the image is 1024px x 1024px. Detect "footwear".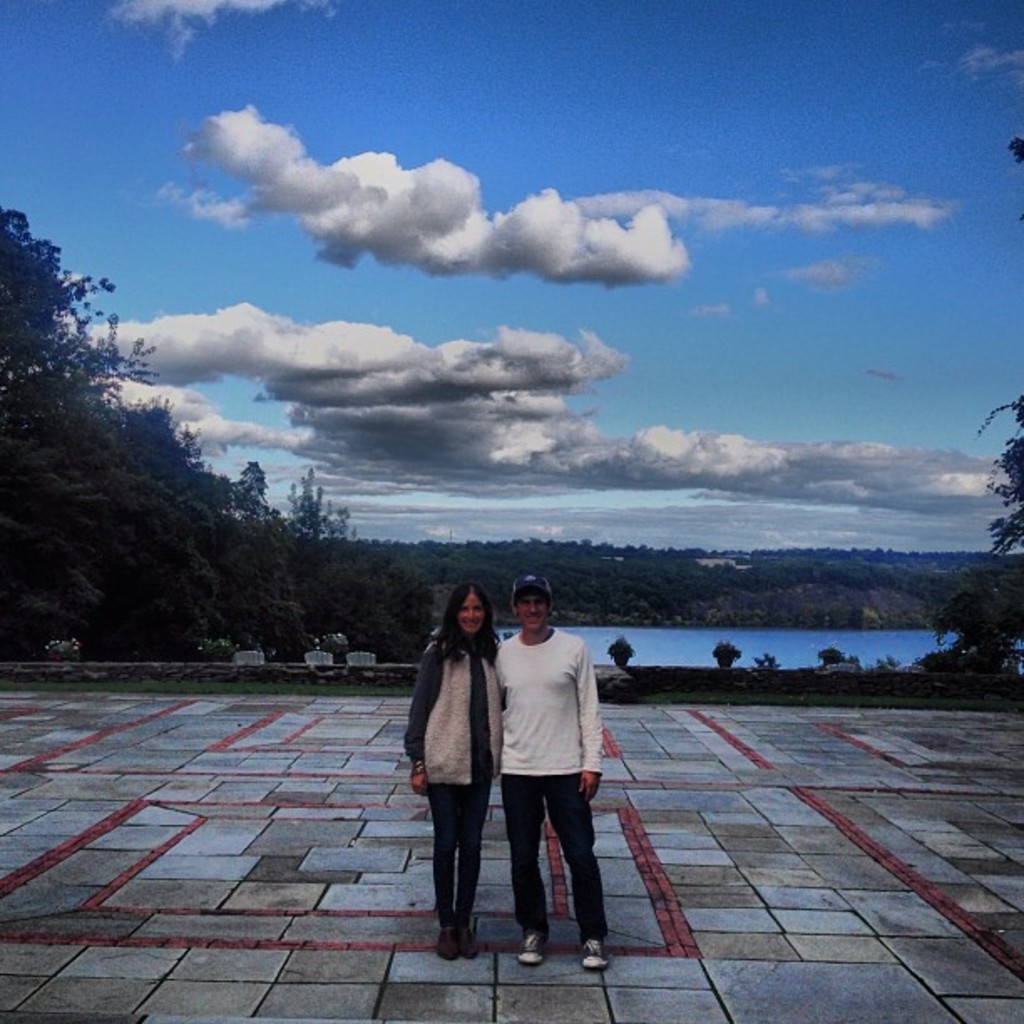
Detection: 458,922,479,960.
